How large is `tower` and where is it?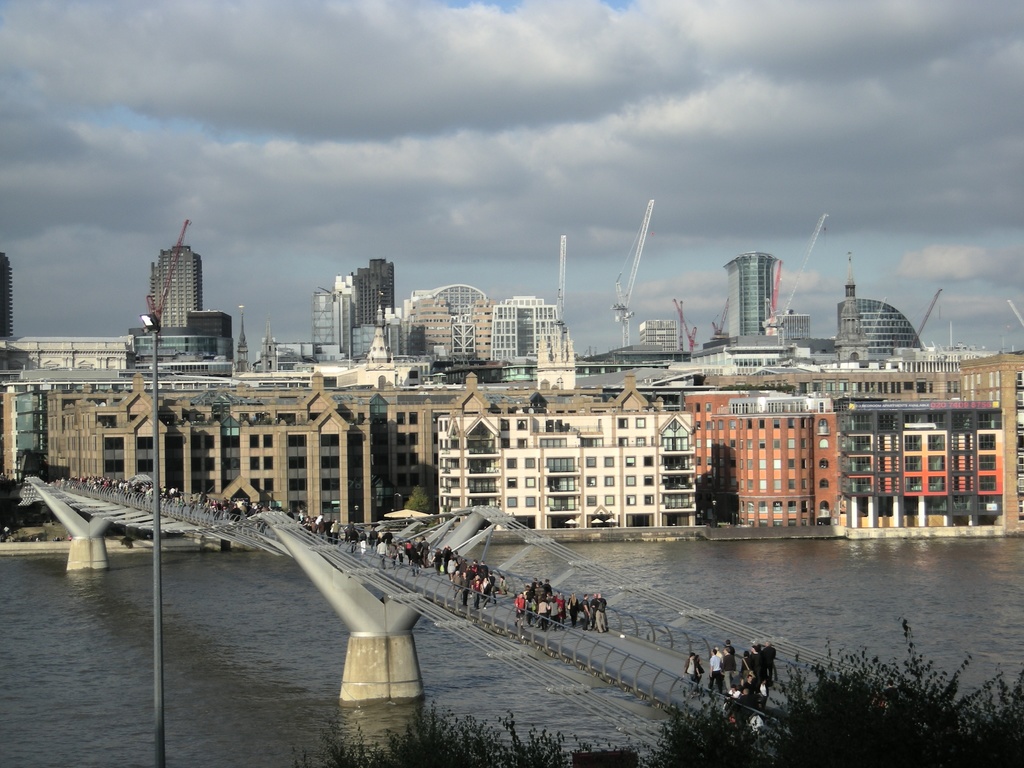
Bounding box: bbox(305, 287, 330, 346).
